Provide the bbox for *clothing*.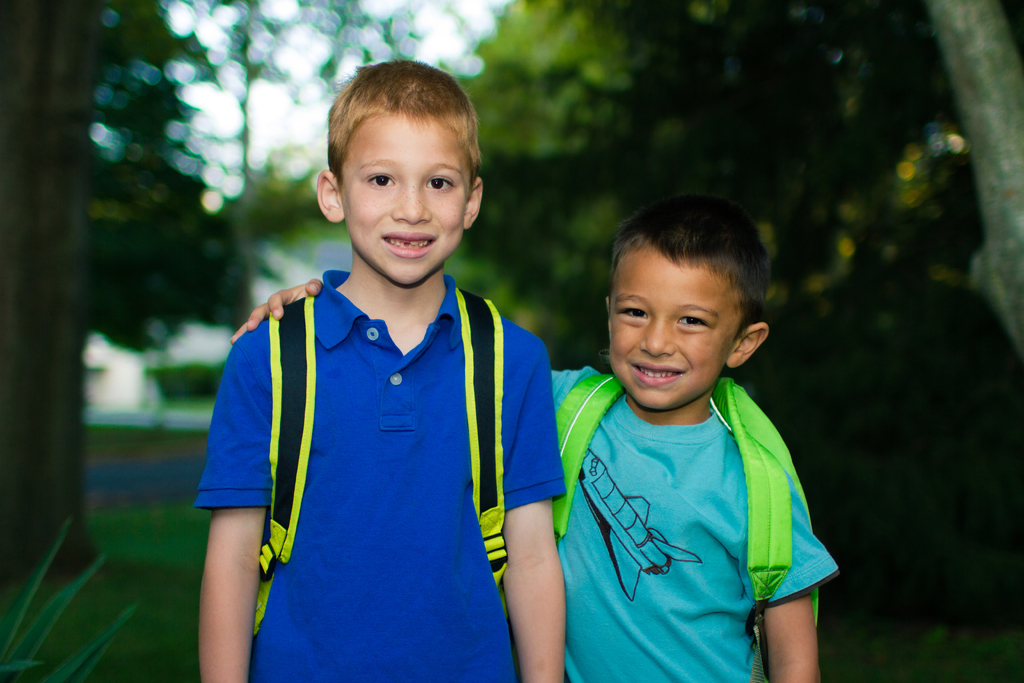
x1=548, y1=365, x2=841, y2=682.
